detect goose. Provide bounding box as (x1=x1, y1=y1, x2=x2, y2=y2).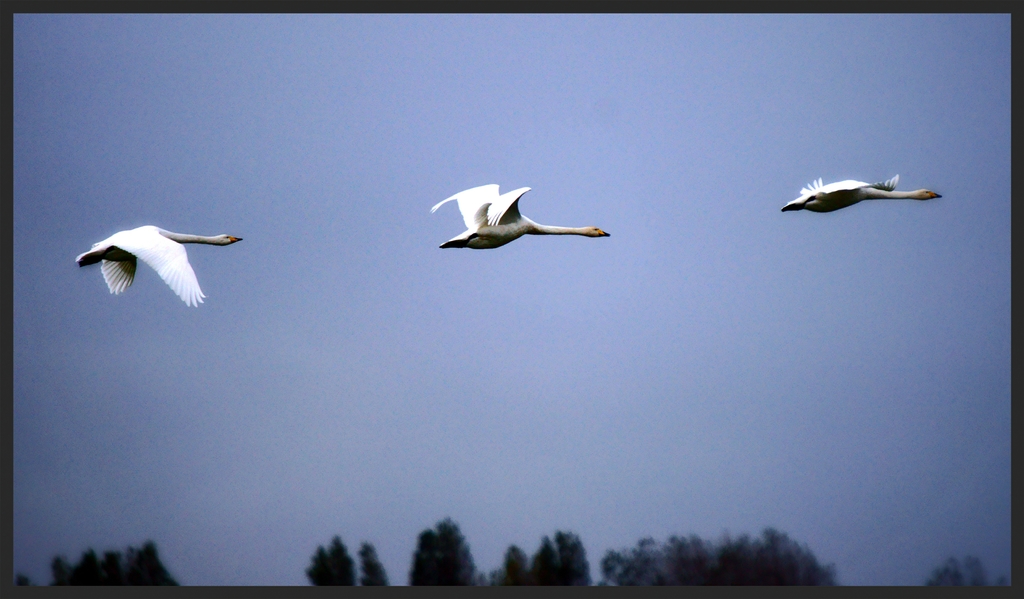
(x1=426, y1=181, x2=619, y2=264).
